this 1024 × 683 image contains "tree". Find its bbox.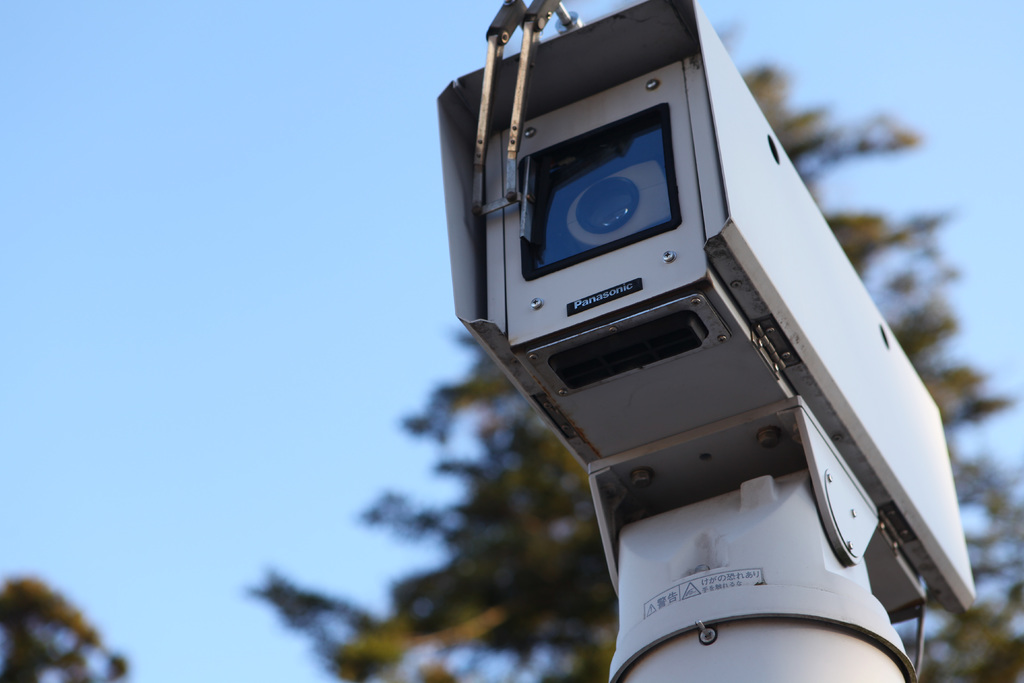
rect(257, 32, 1004, 682).
